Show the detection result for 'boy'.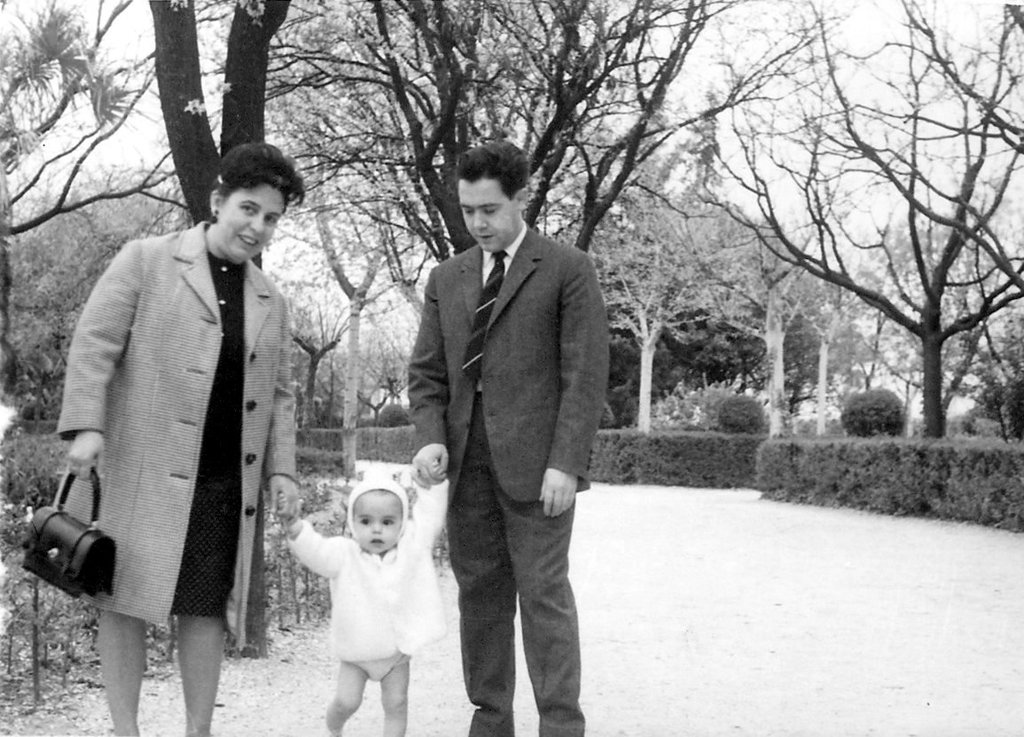
l=278, t=451, r=447, b=736.
